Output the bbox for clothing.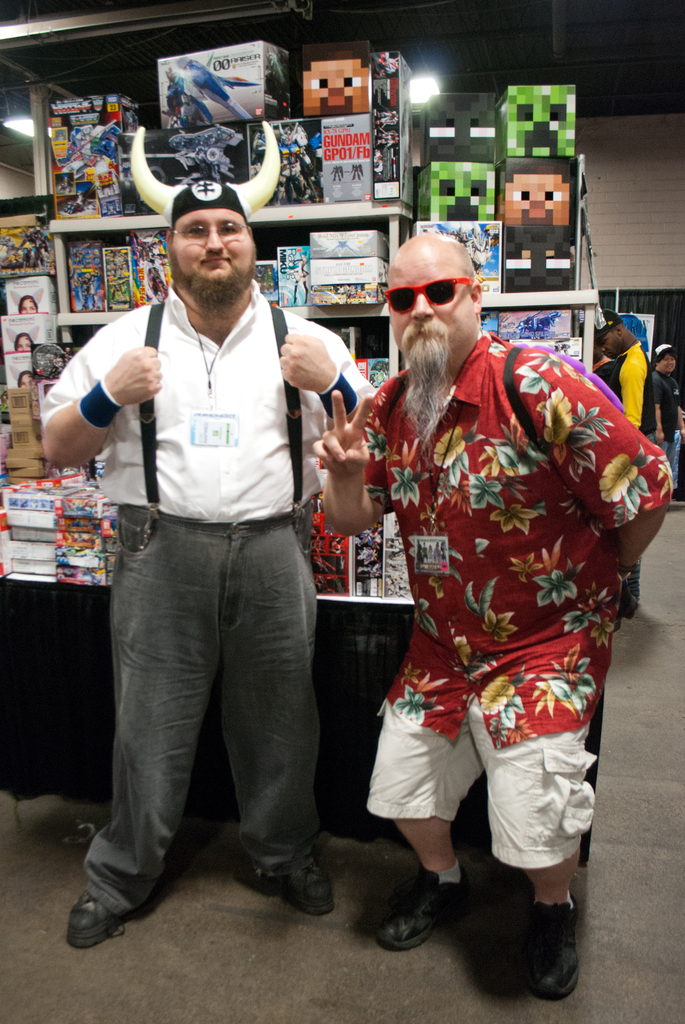
pyautogui.locateOnScreen(34, 274, 385, 932).
